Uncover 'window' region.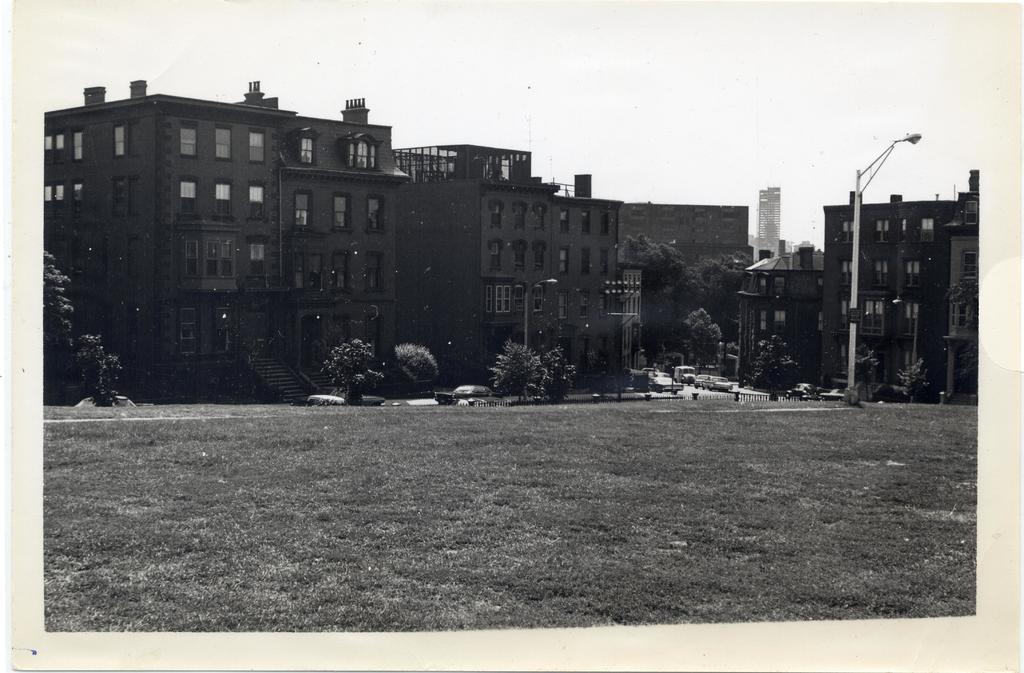
Uncovered: crop(488, 243, 504, 272).
